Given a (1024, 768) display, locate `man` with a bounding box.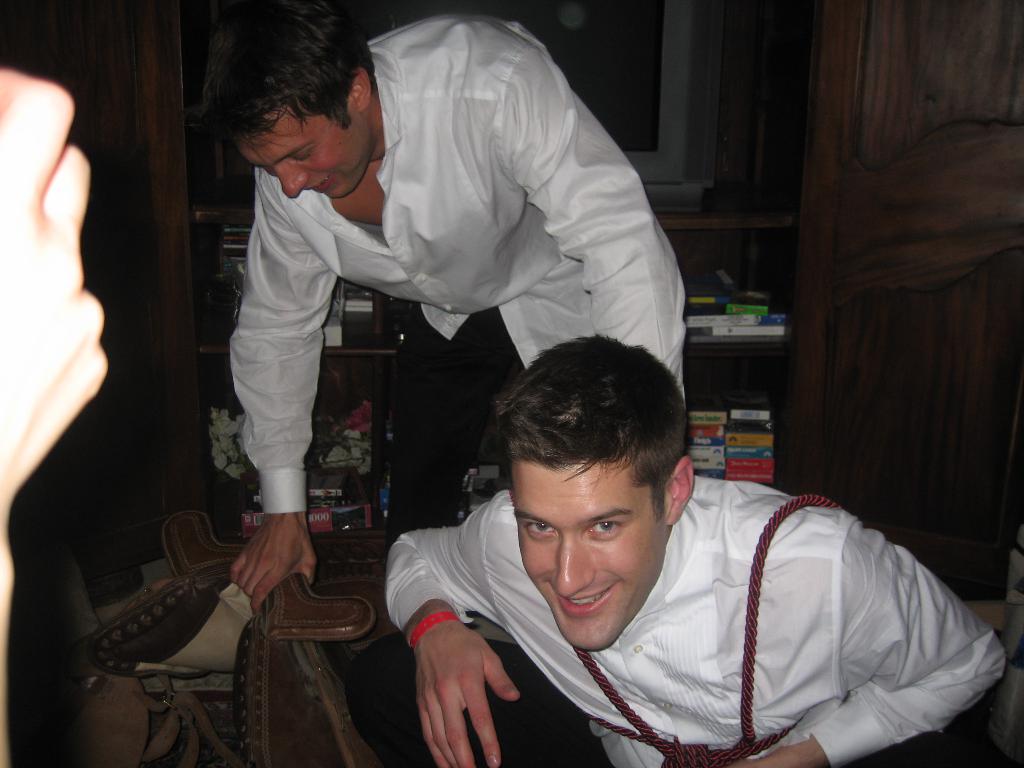
Located: left=336, top=326, right=965, bottom=759.
